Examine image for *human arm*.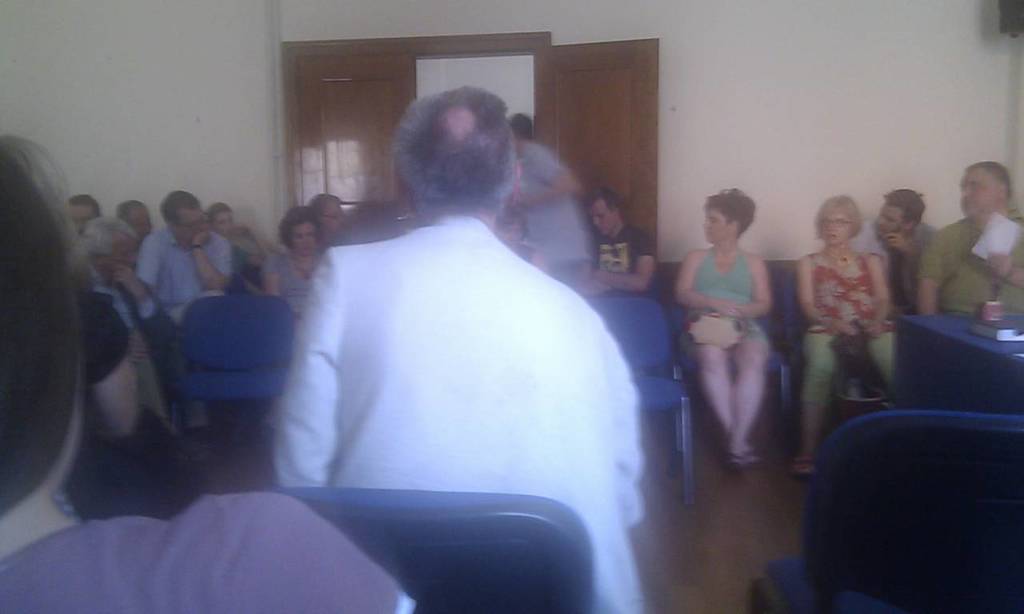
Examination result: (858, 253, 893, 340).
